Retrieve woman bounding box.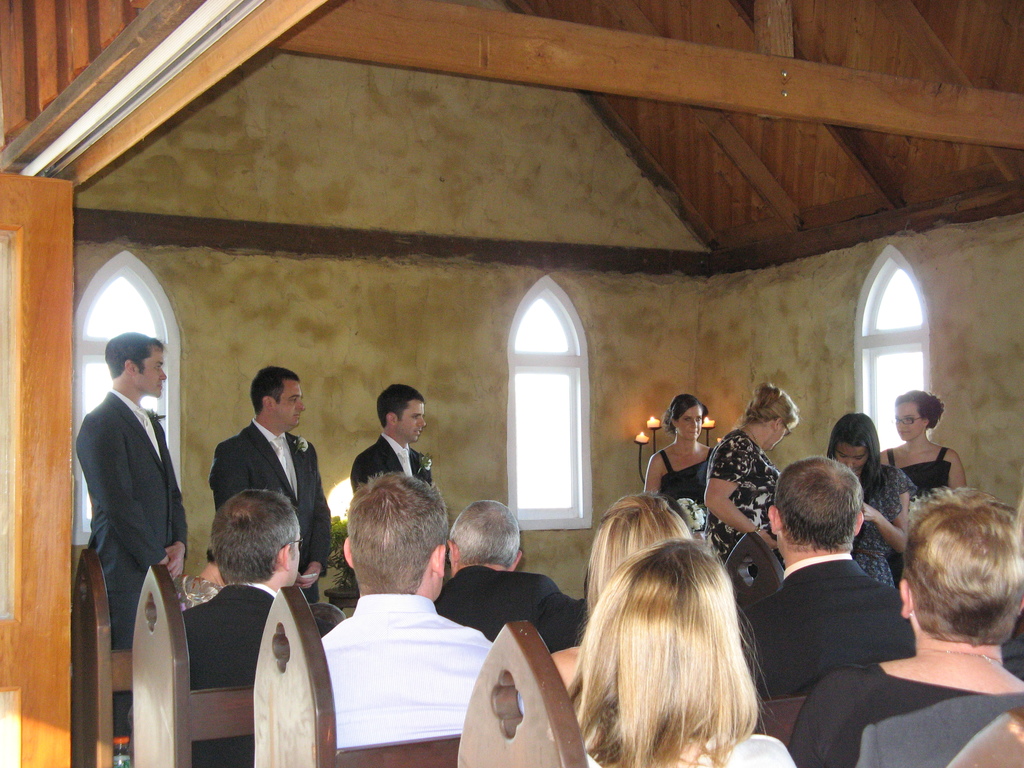
Bounding box: rect(819, 410, 922, 595).
